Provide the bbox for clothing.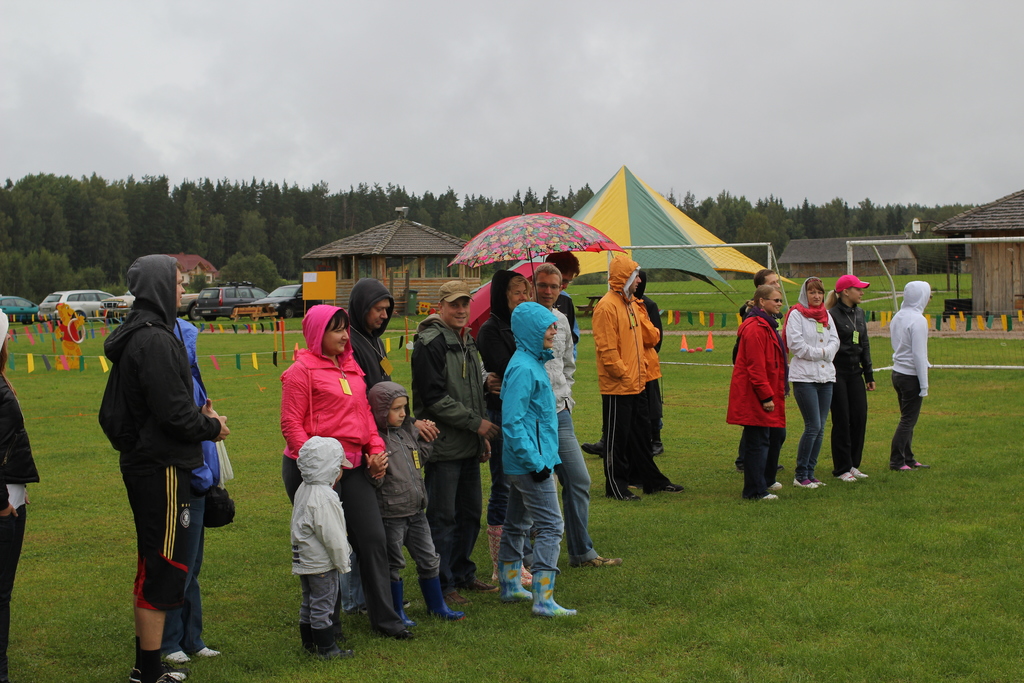
<box>303,569,337,639</box>.
